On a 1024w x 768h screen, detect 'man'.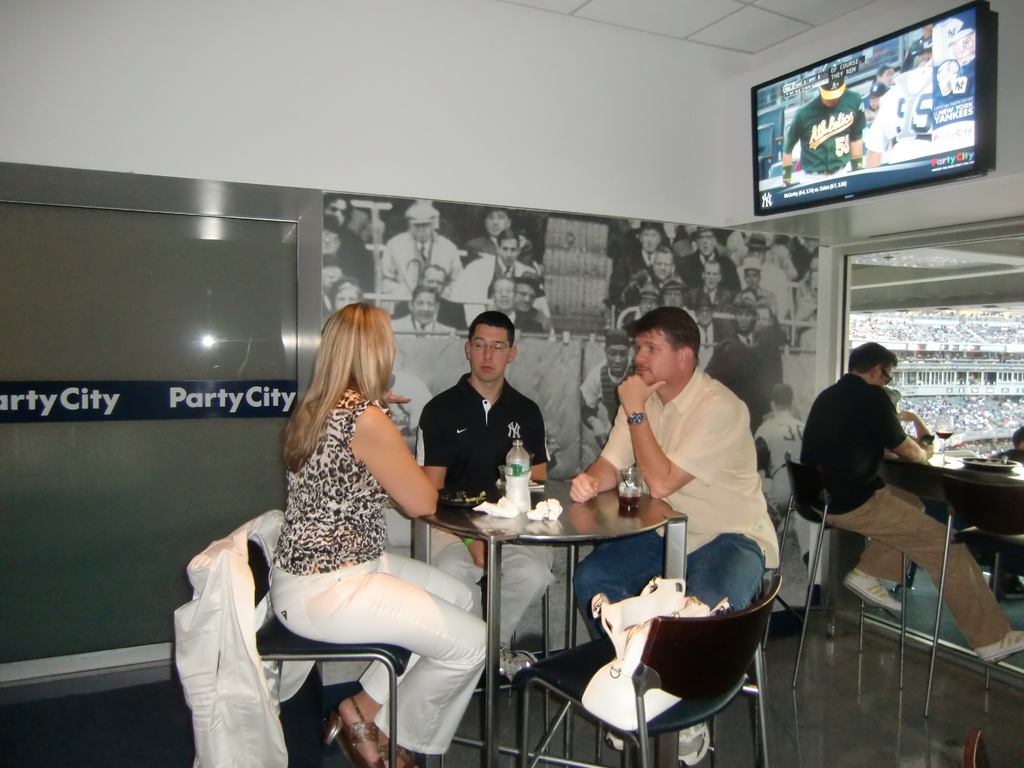
x1=753 y1=383 x2=804 y2=506.
